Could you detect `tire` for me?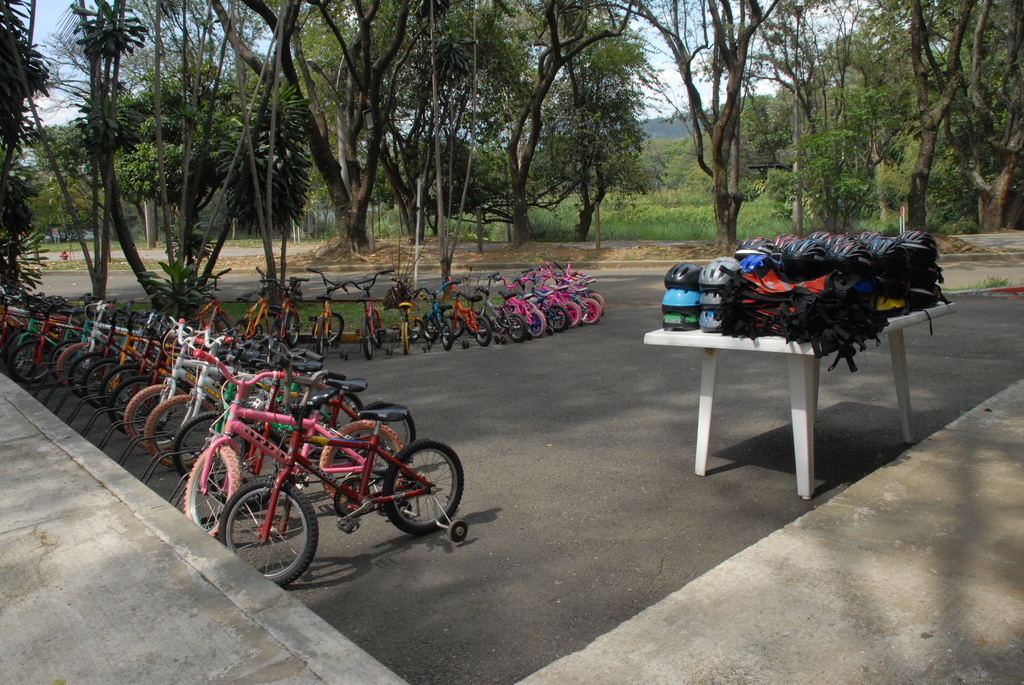
Detection result: bbox(410, 313, 433, 345).
